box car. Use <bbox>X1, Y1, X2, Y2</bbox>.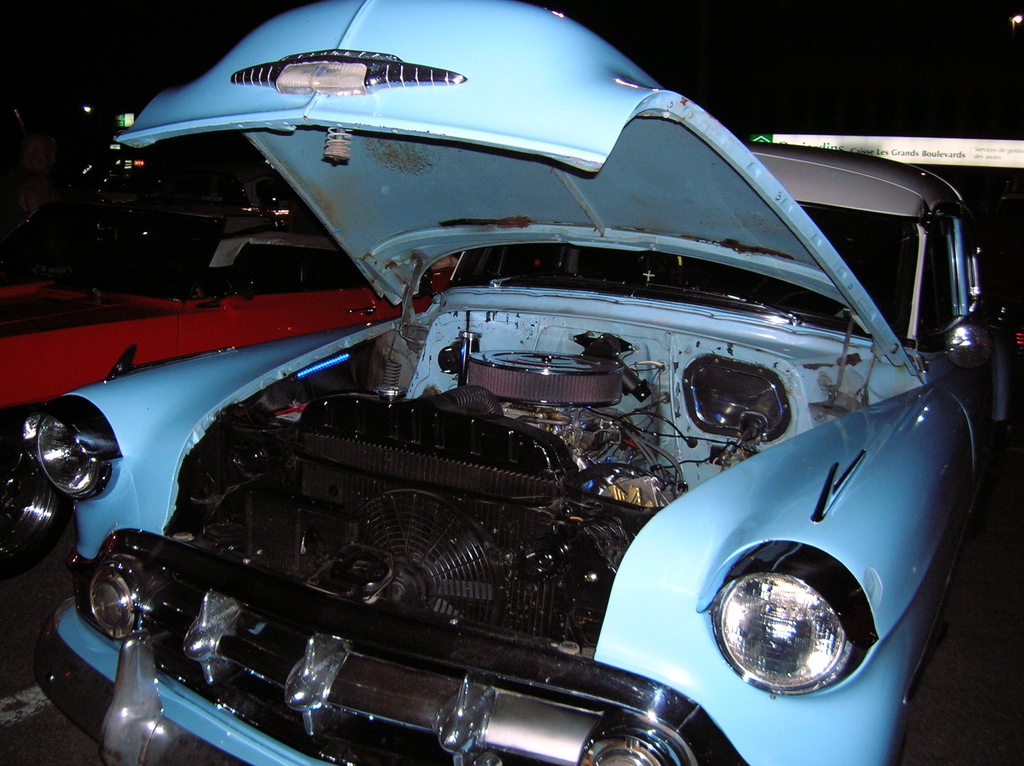
<bbox>12, 0, 1016, 765</bbox>.
